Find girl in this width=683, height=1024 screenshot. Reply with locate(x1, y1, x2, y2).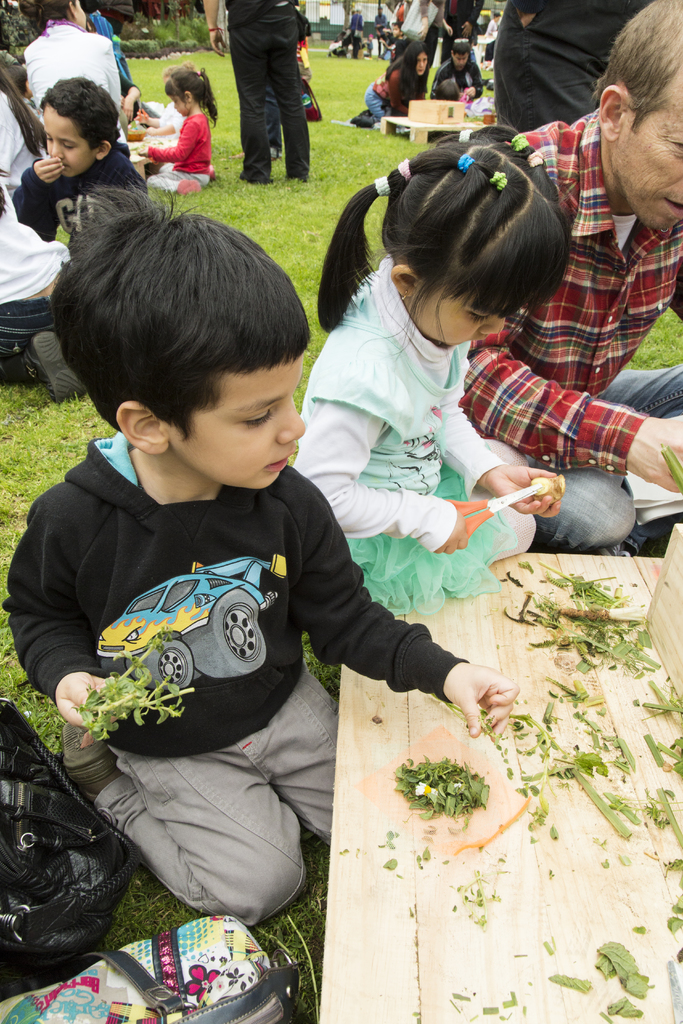
locate(135, 67, 220, 196).
